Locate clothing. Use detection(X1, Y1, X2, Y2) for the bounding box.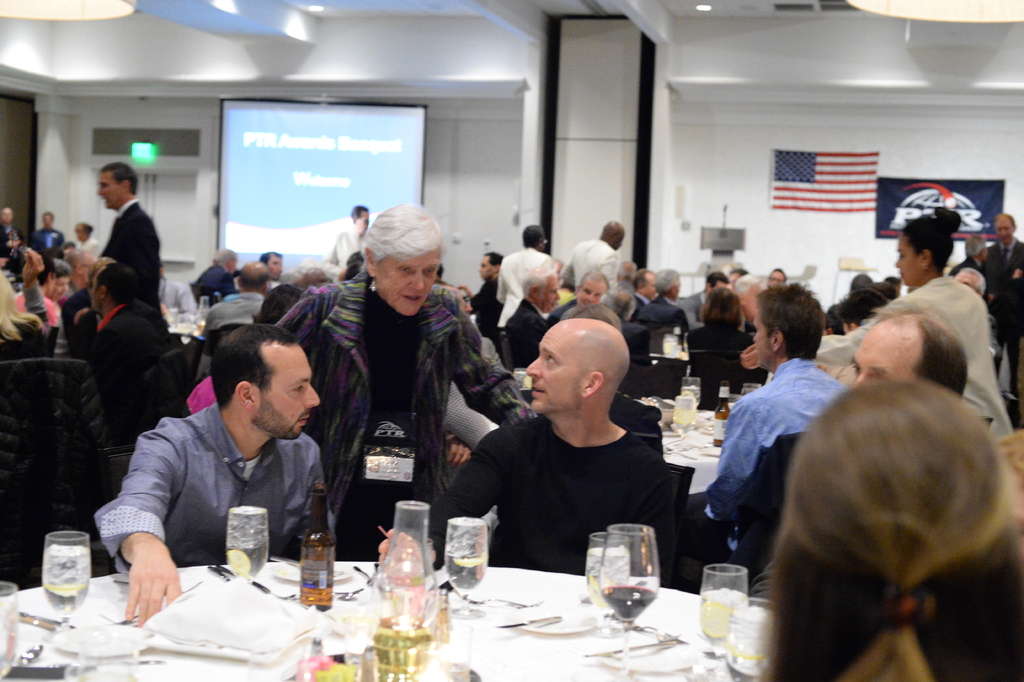
detection(432, 411, 677, 566).
